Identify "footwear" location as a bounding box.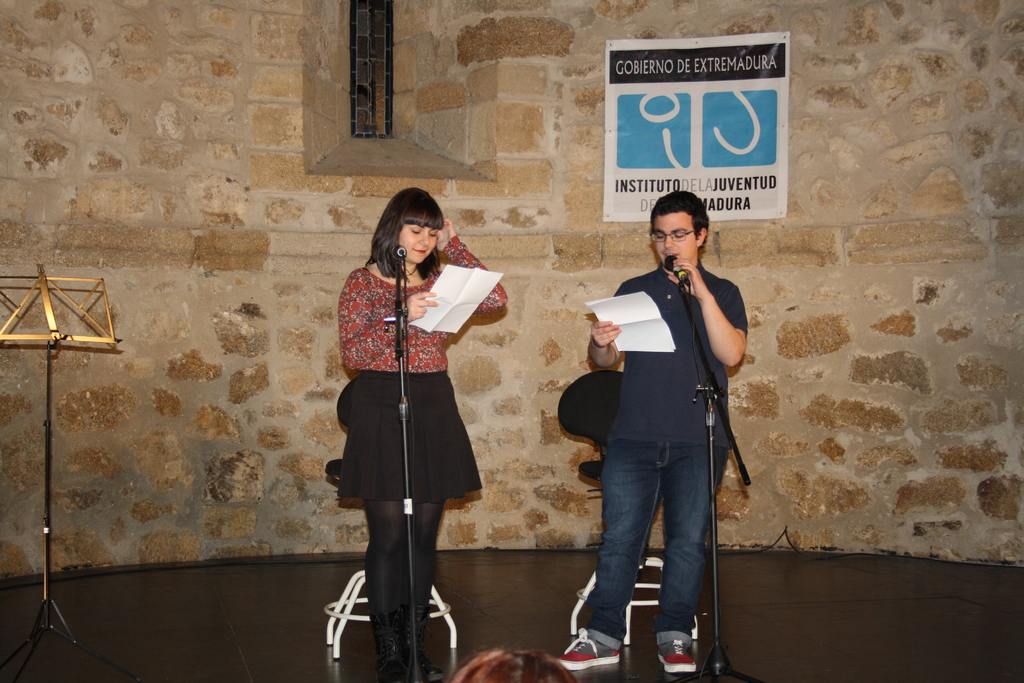
(655,648,695,666).
